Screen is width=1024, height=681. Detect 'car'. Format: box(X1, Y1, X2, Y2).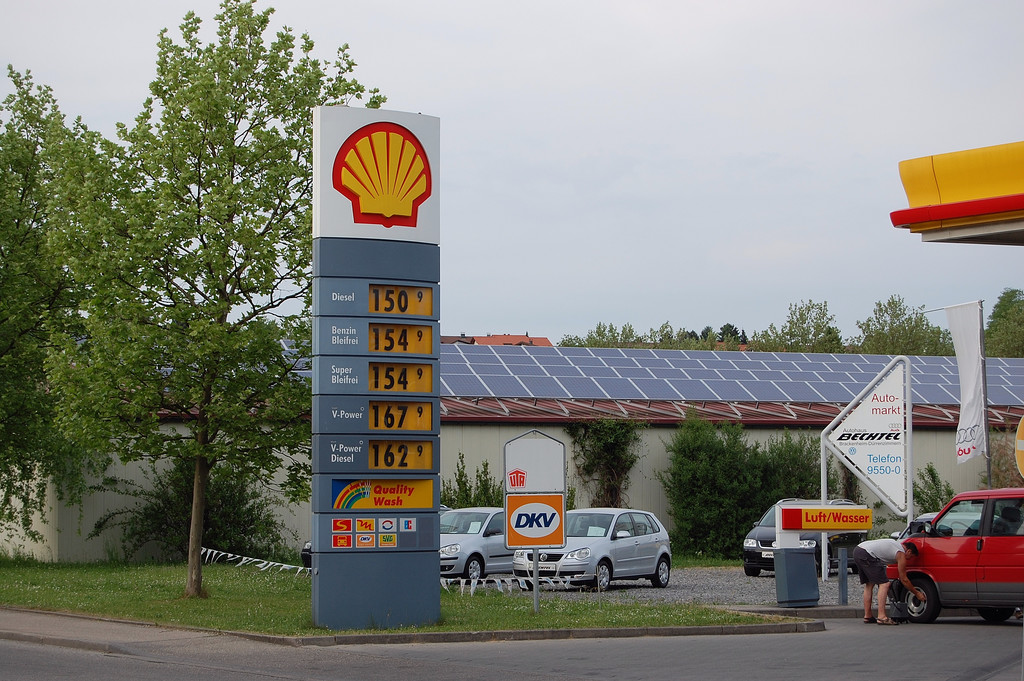
box(891, 513, 1007, 534).
